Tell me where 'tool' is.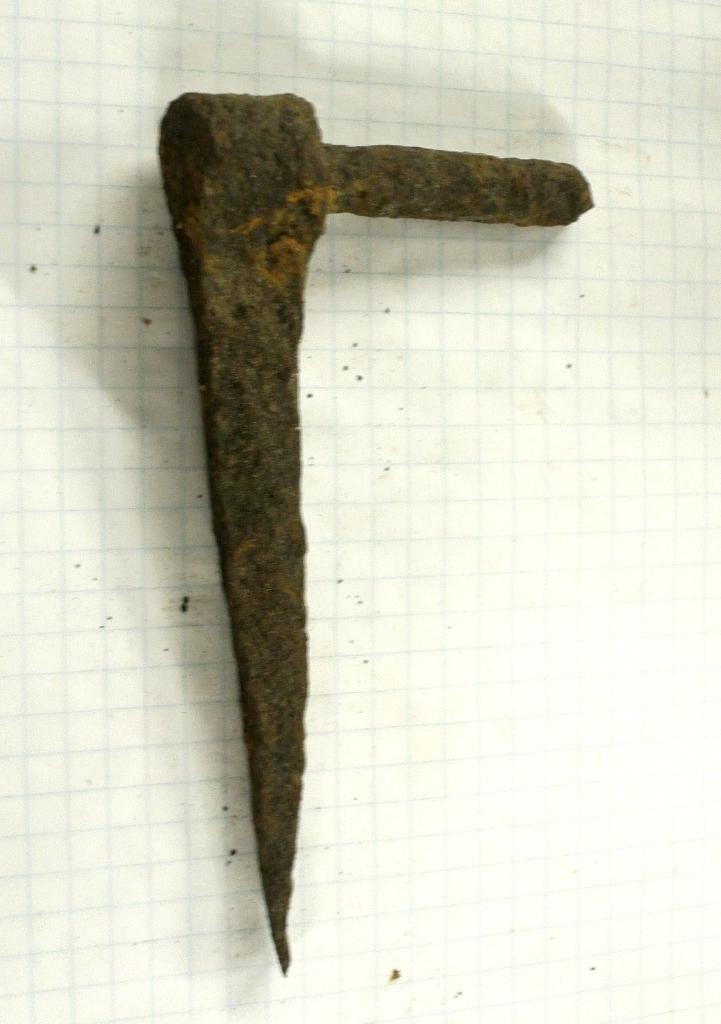
'tool' is at Rect(159, 80, 592, 979).
